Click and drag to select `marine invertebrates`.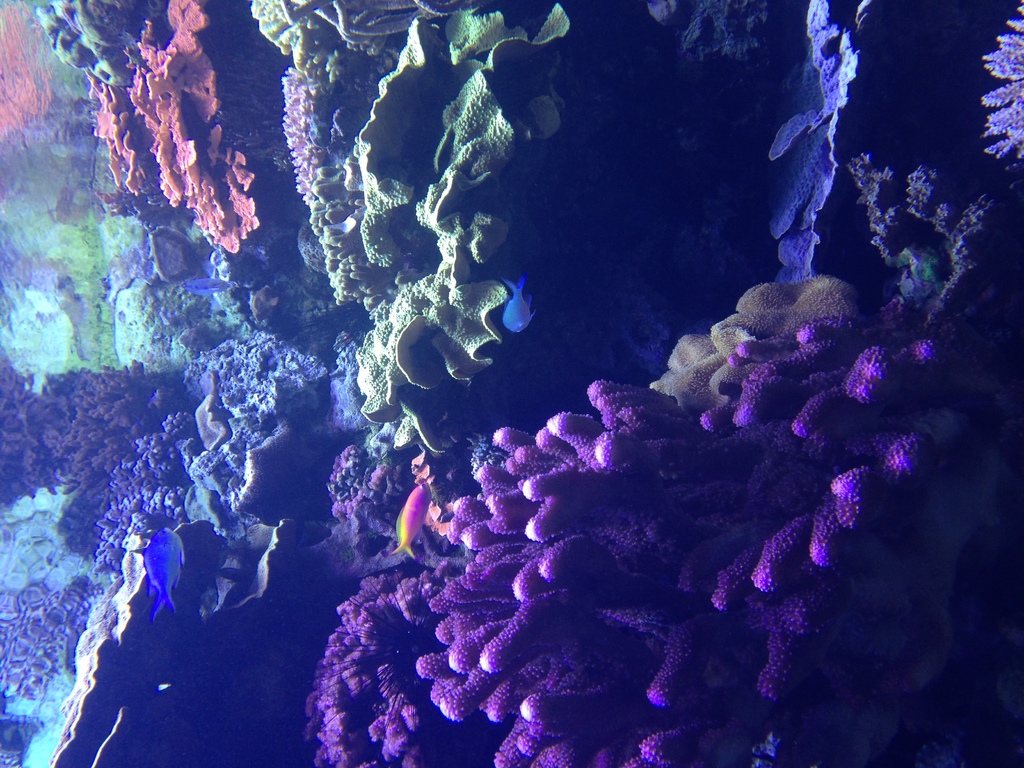
Selection: select_region(298, 558, 476, 767).
